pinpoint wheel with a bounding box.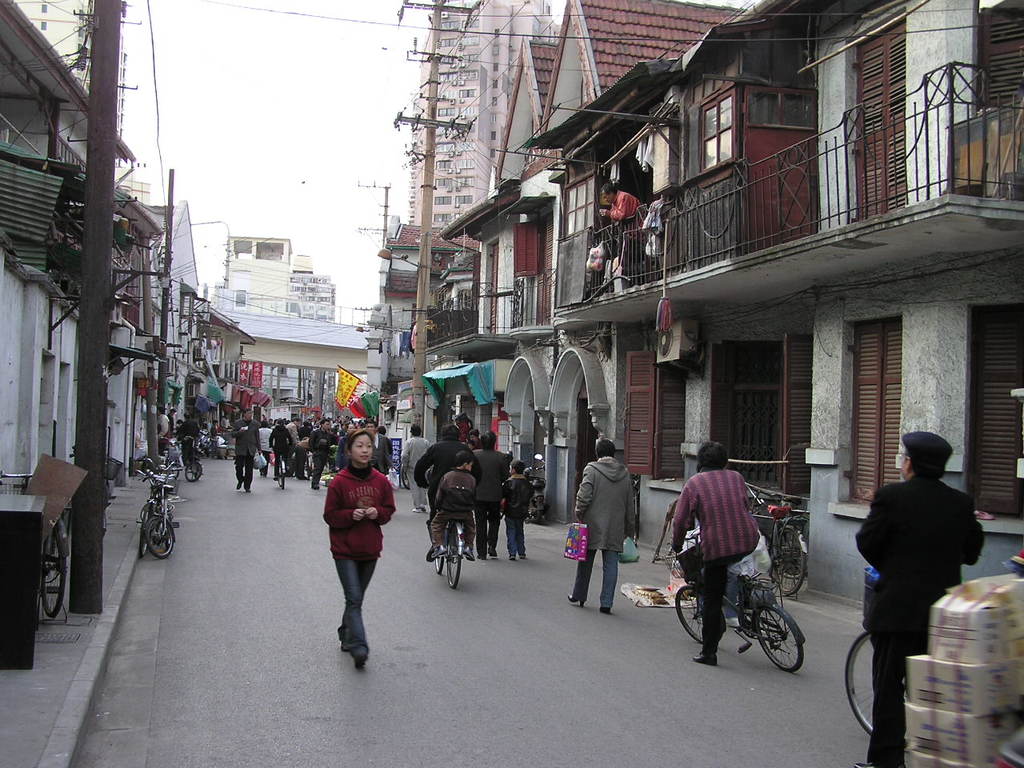
Rect(430, 546, 449, 575).
